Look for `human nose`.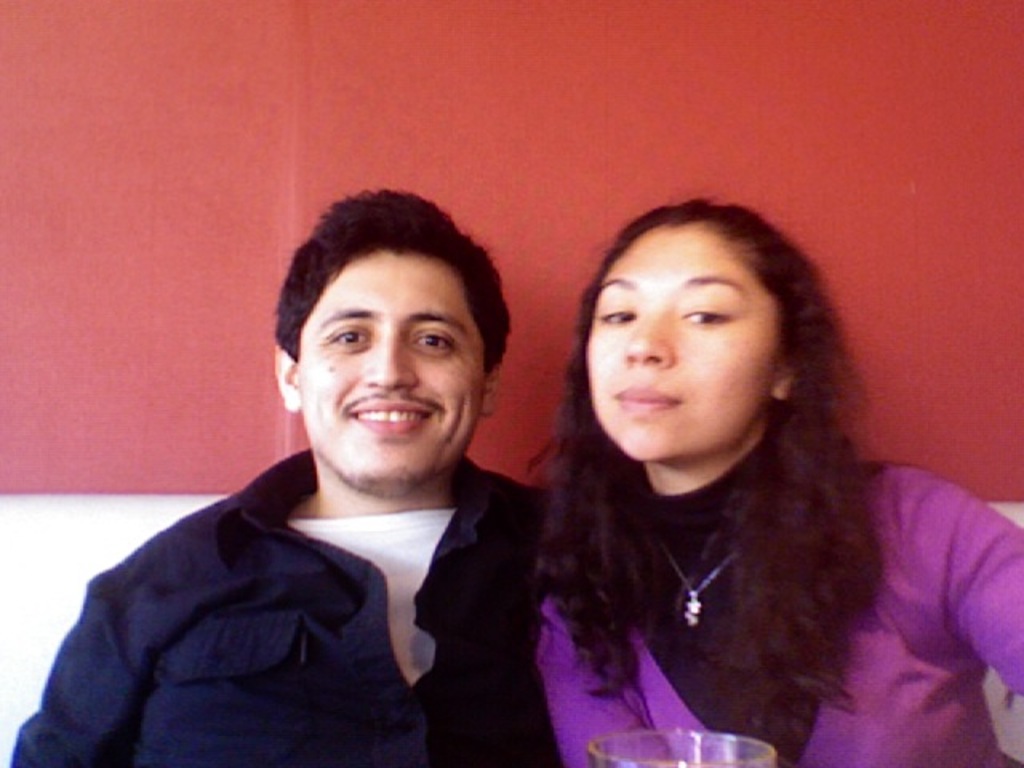
Found: (355,323,419,390).
